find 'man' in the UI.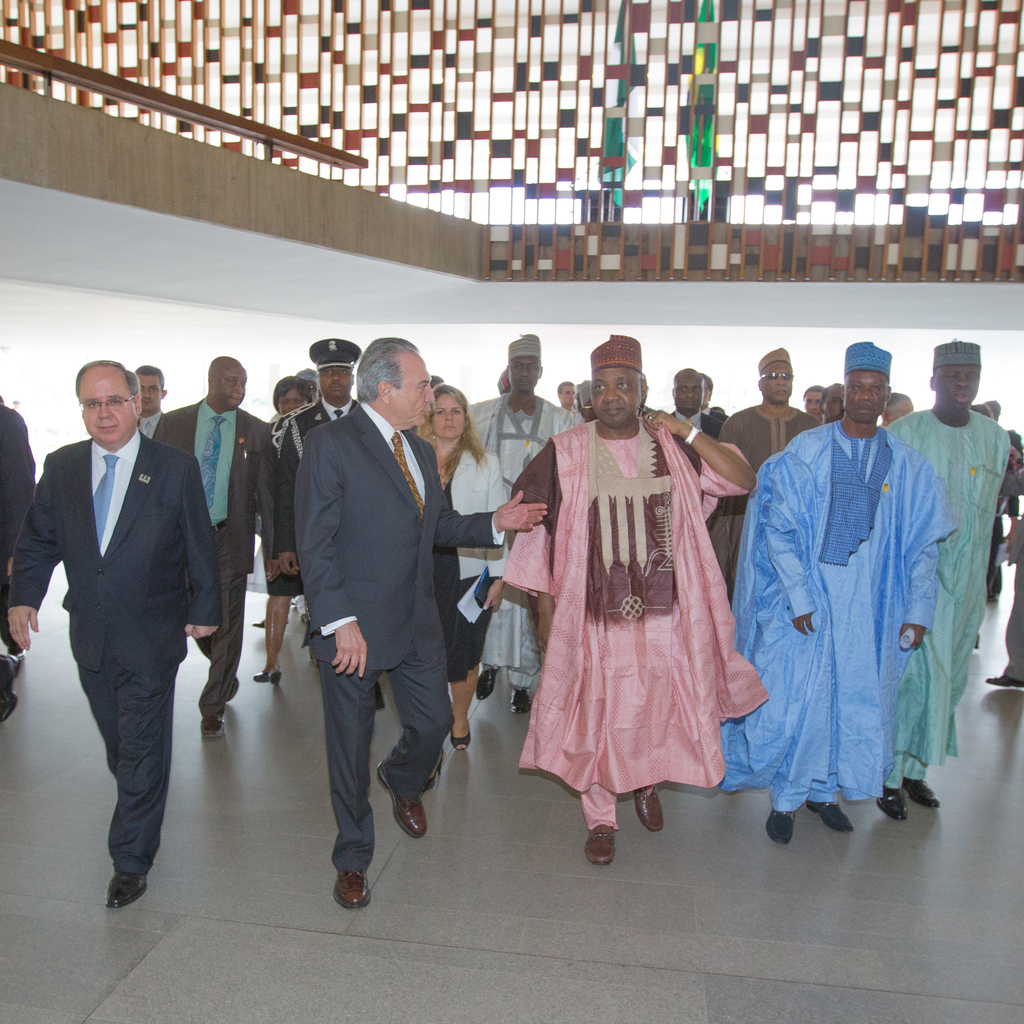
UI element at 989,393,1023,602.
